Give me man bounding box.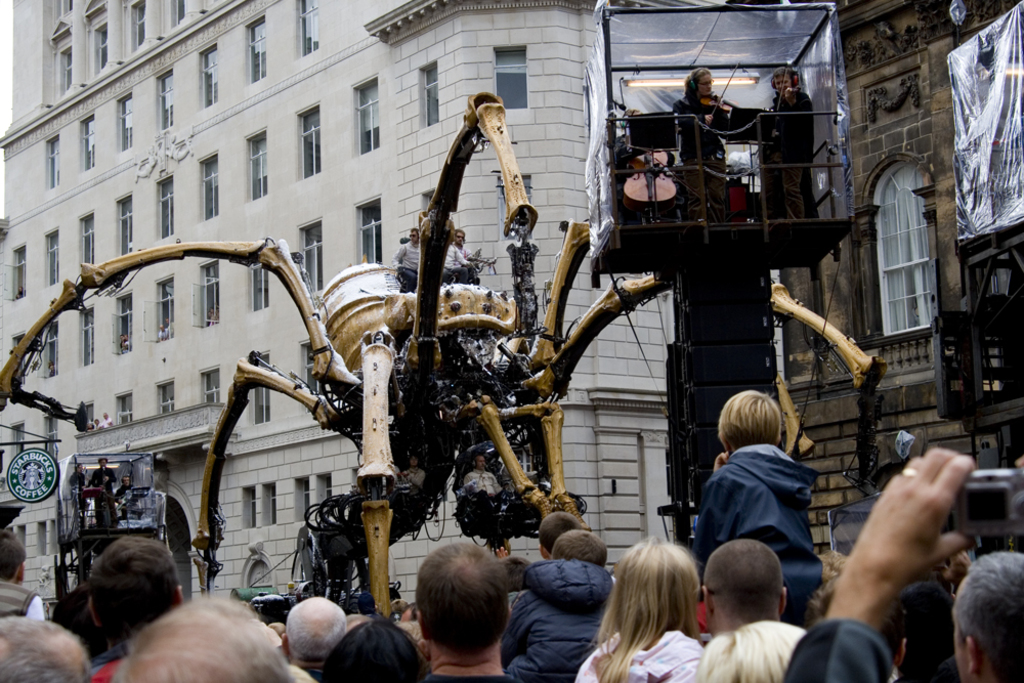
<region>0, 613, 84, 682</region>.
